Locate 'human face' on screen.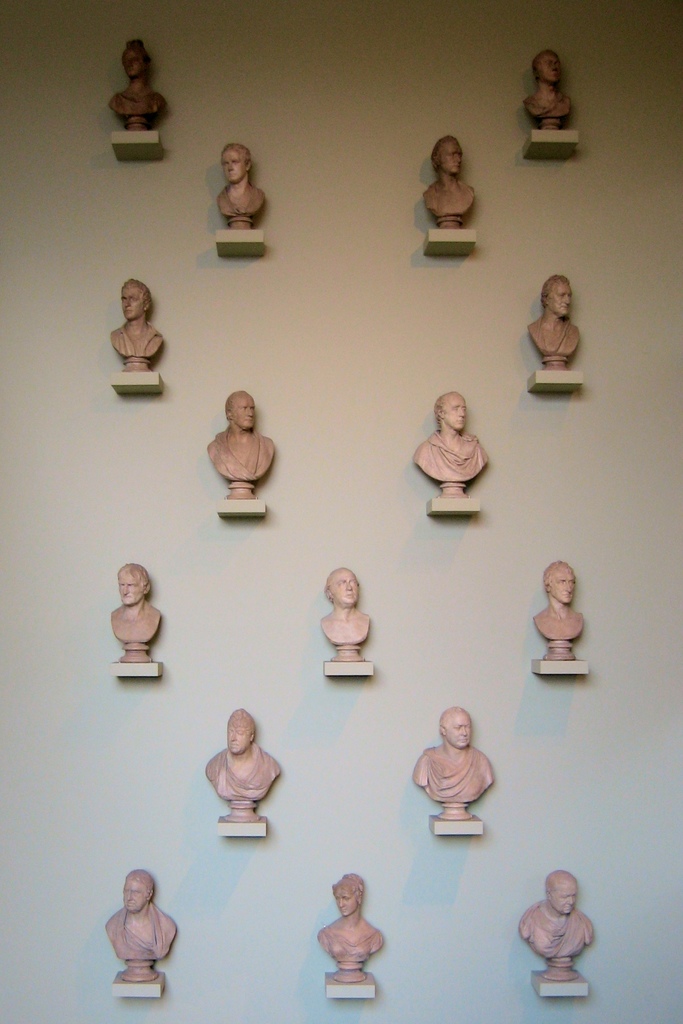
On screen at 119,573,144,607.
